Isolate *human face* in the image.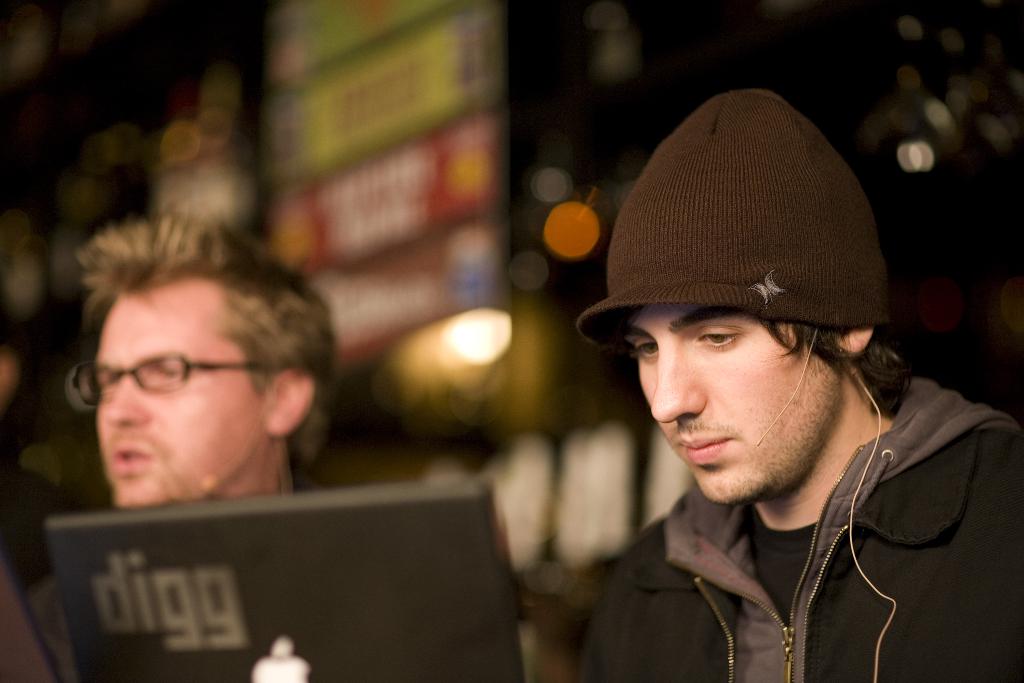
Isolated region: [621,301,858,514].
